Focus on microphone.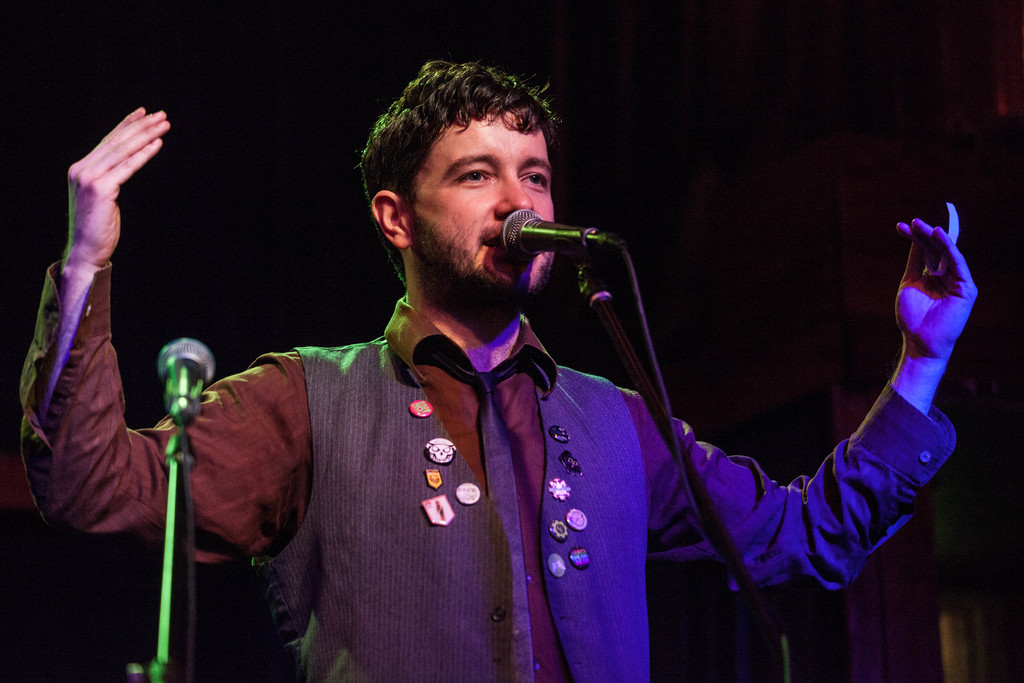
Focused at (488,211,634,330).
